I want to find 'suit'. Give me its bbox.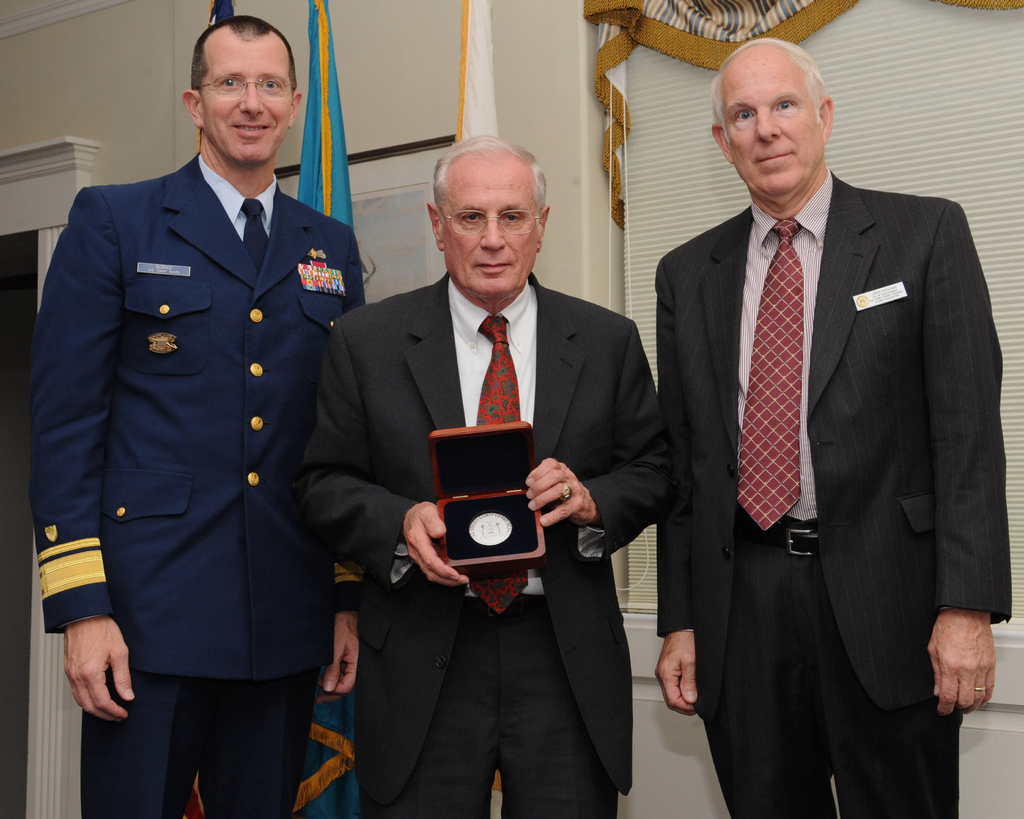
detection(657, 170, 1012, 818).
